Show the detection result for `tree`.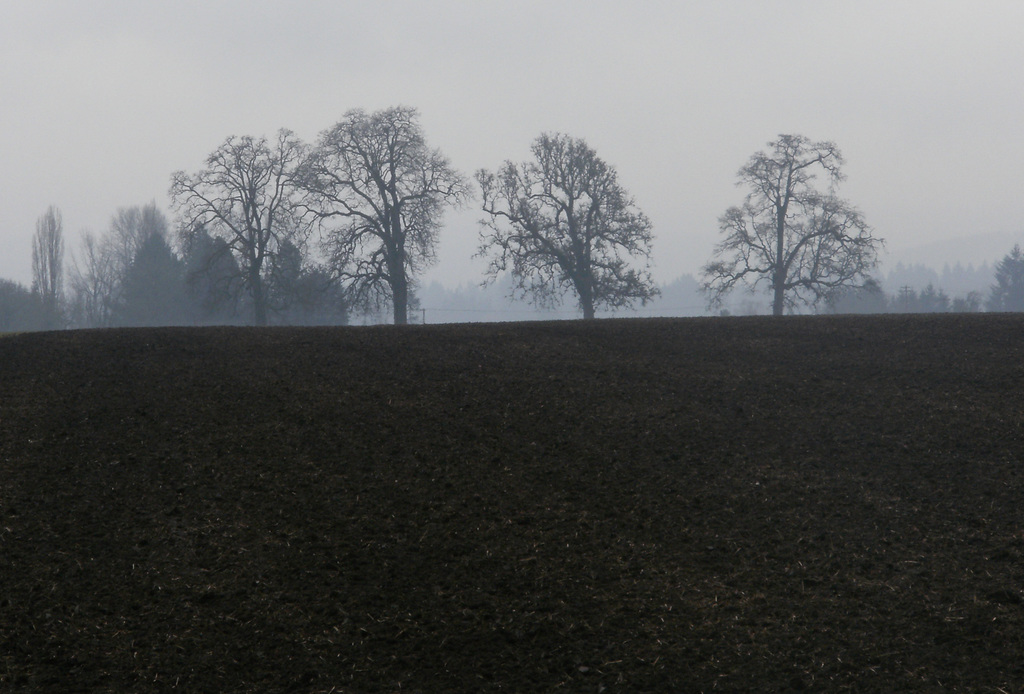
detection(99, 204, 171, 326).
